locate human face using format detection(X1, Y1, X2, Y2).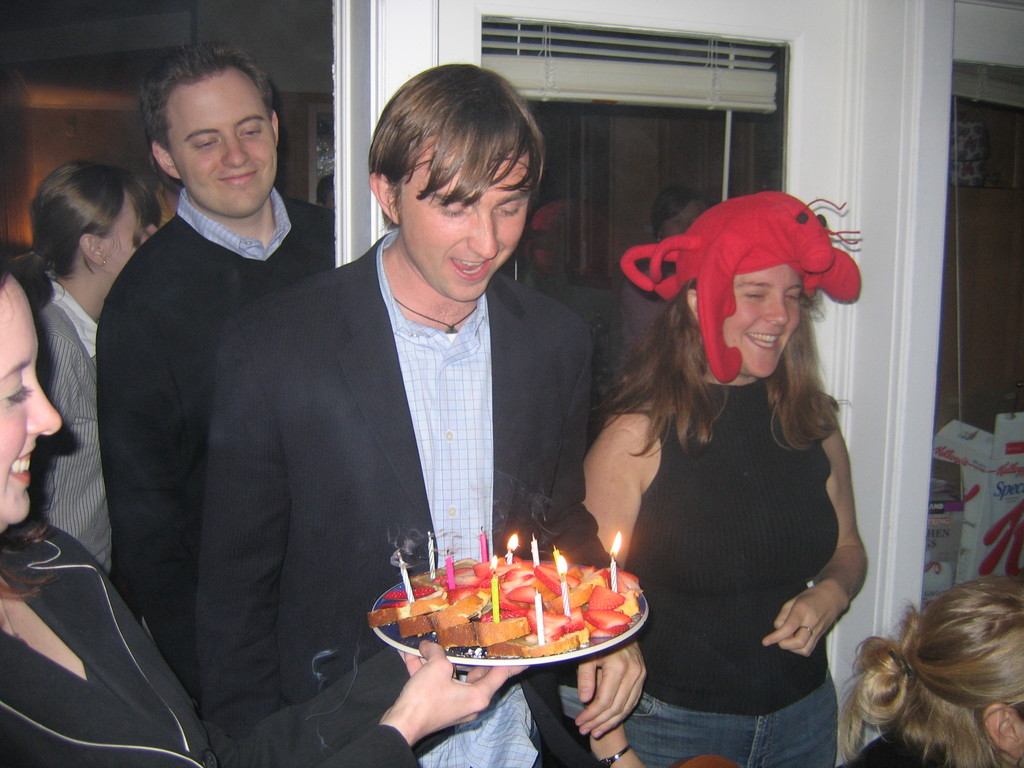
detection(0, 268, 70, 541).
